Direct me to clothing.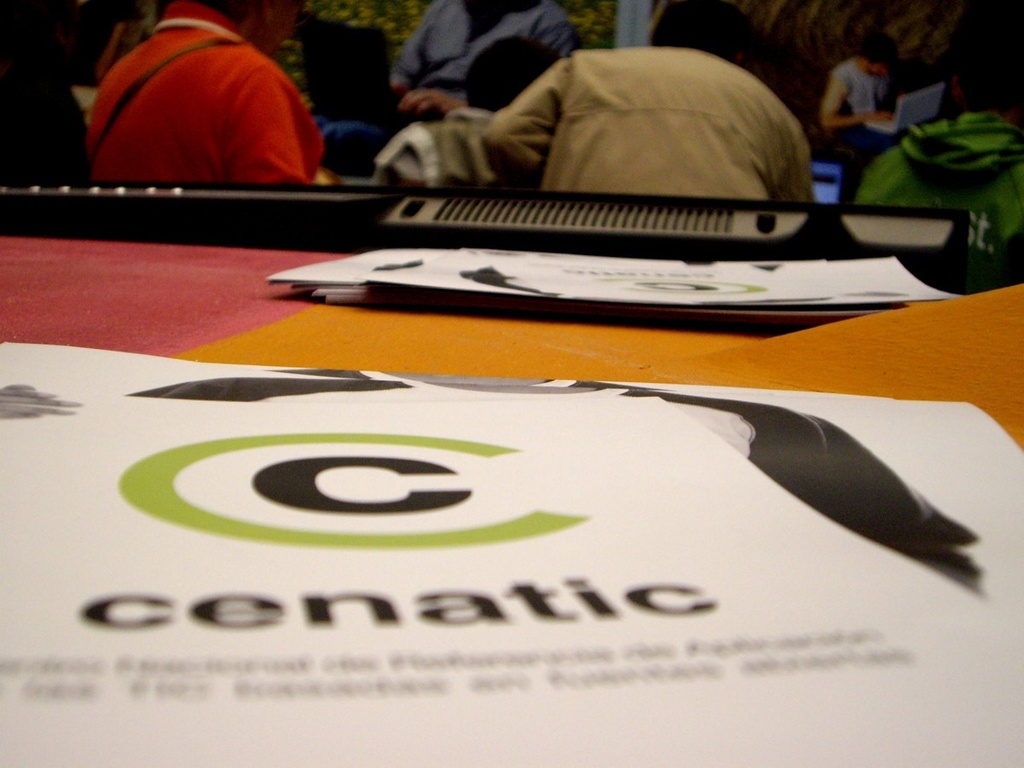
Direction: Rect(381, 0, 577, 122).
